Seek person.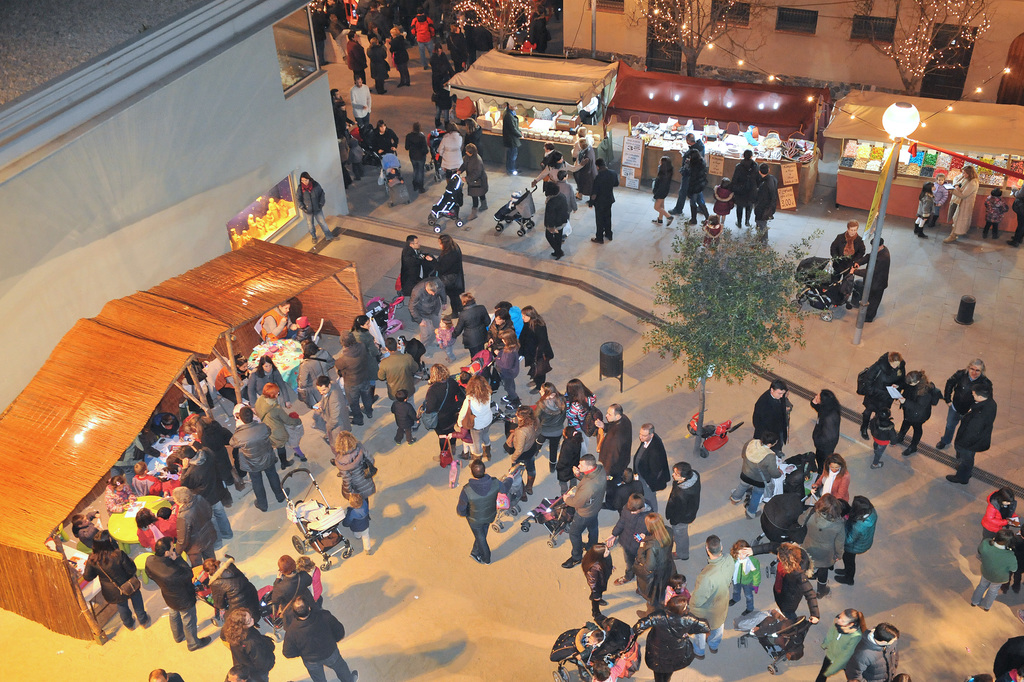
bbox=[820, 610, 863, 681].
